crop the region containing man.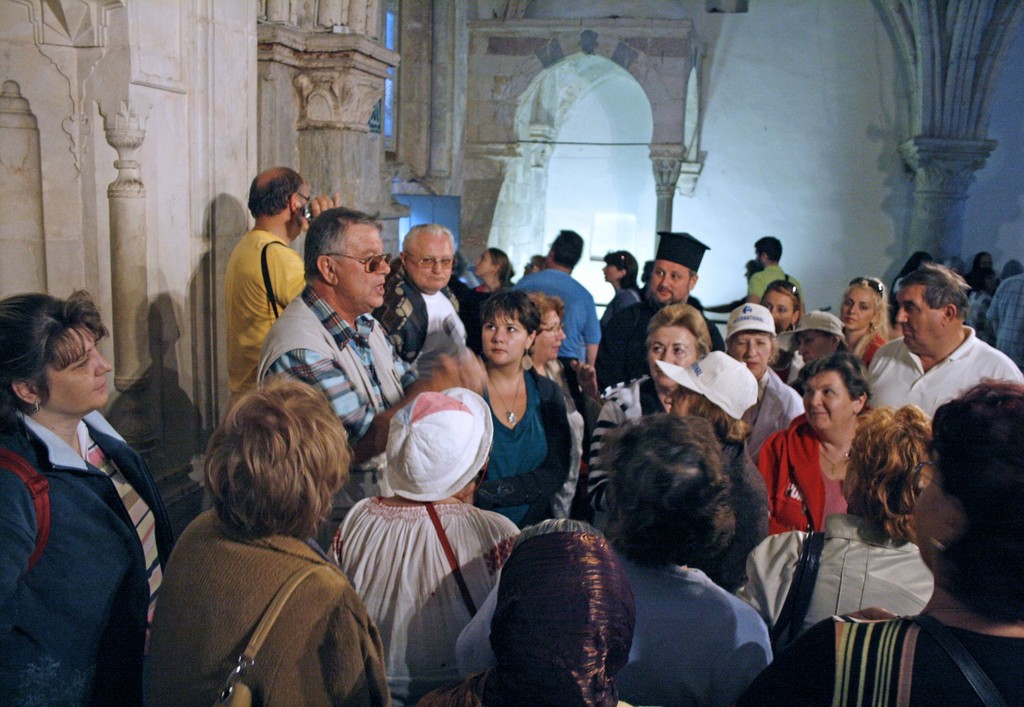
Crop region: 250 207 492 554.
